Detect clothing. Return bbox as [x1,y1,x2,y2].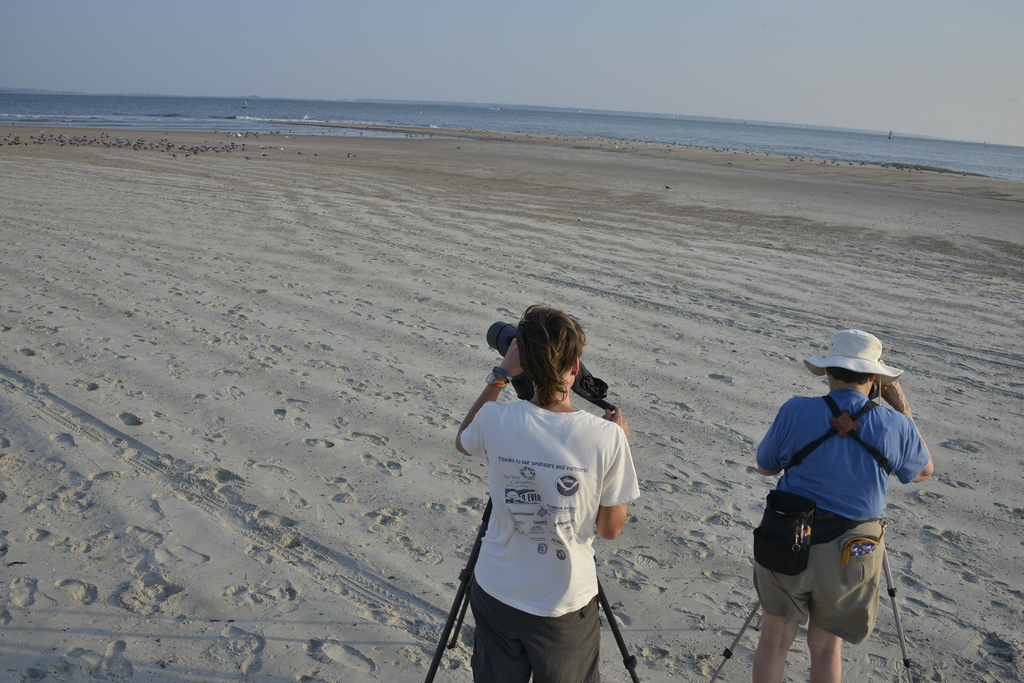
[443,357,643,677].
